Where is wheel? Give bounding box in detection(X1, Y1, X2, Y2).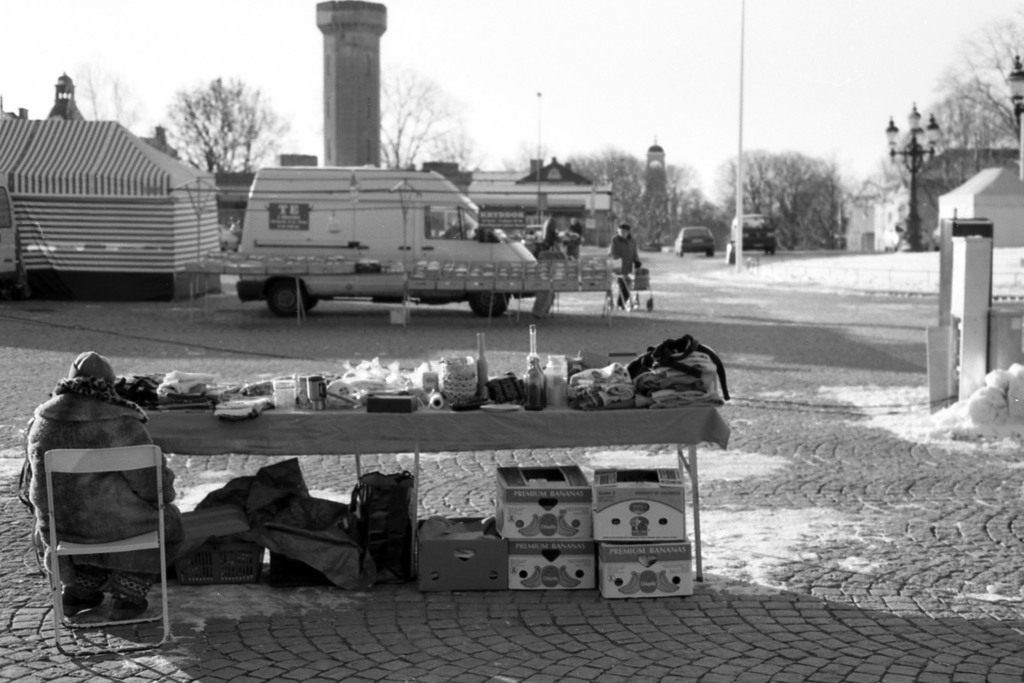
detection(776, 252, 777, 253).
